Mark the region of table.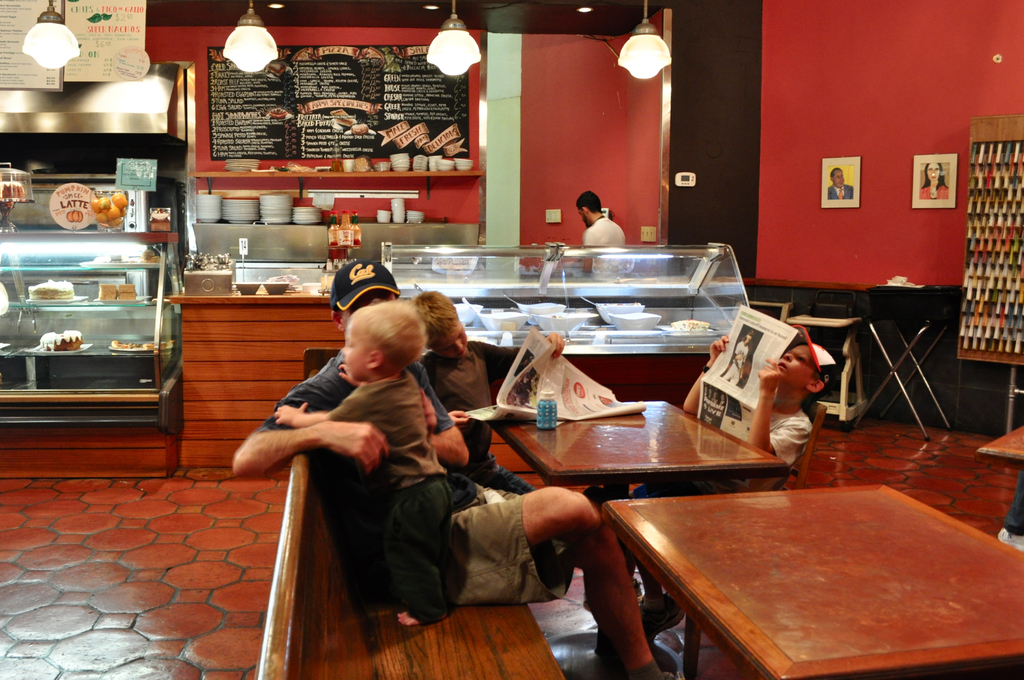
Region: (488, 403, 795, 518).
